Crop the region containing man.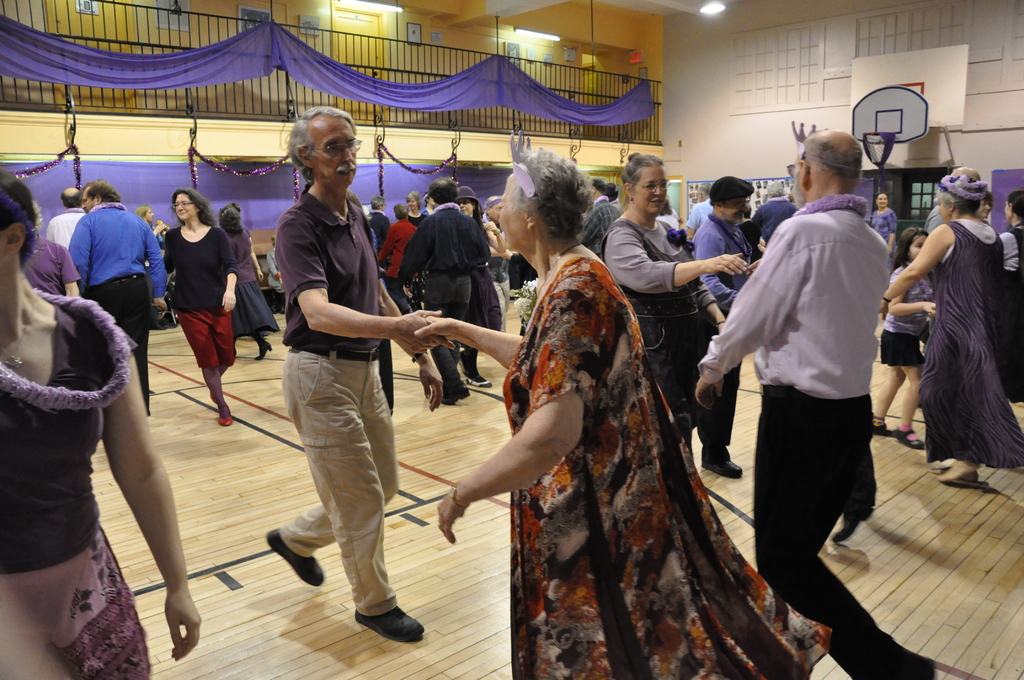
Crop region: <box>691,175,757,476</box>.
